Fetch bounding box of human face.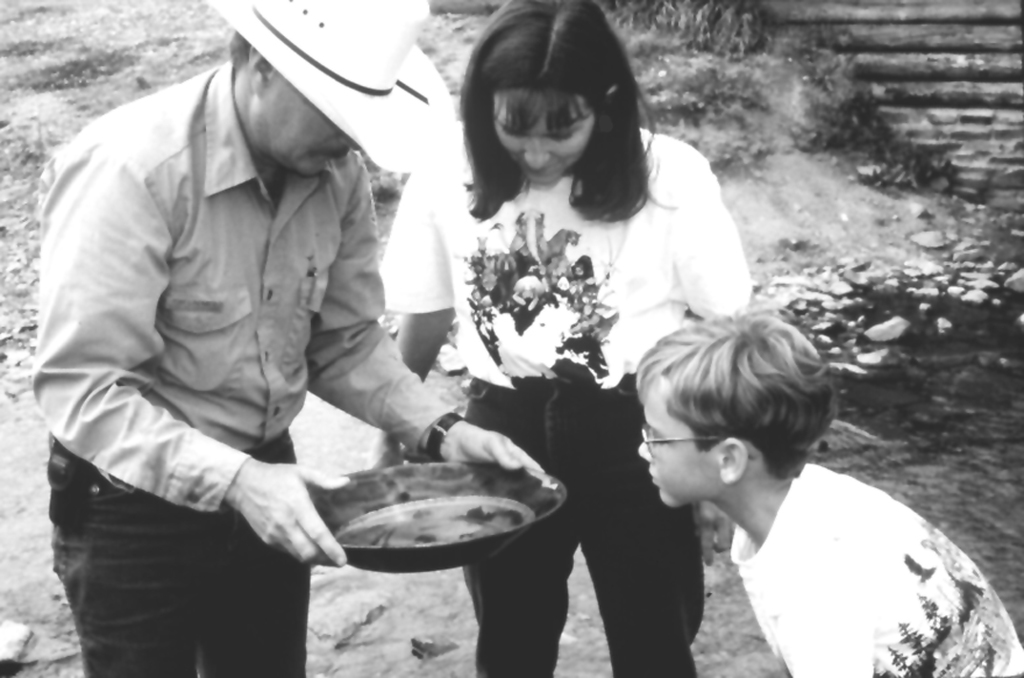
Bbox: bbox(638, 375, 717, 506).
